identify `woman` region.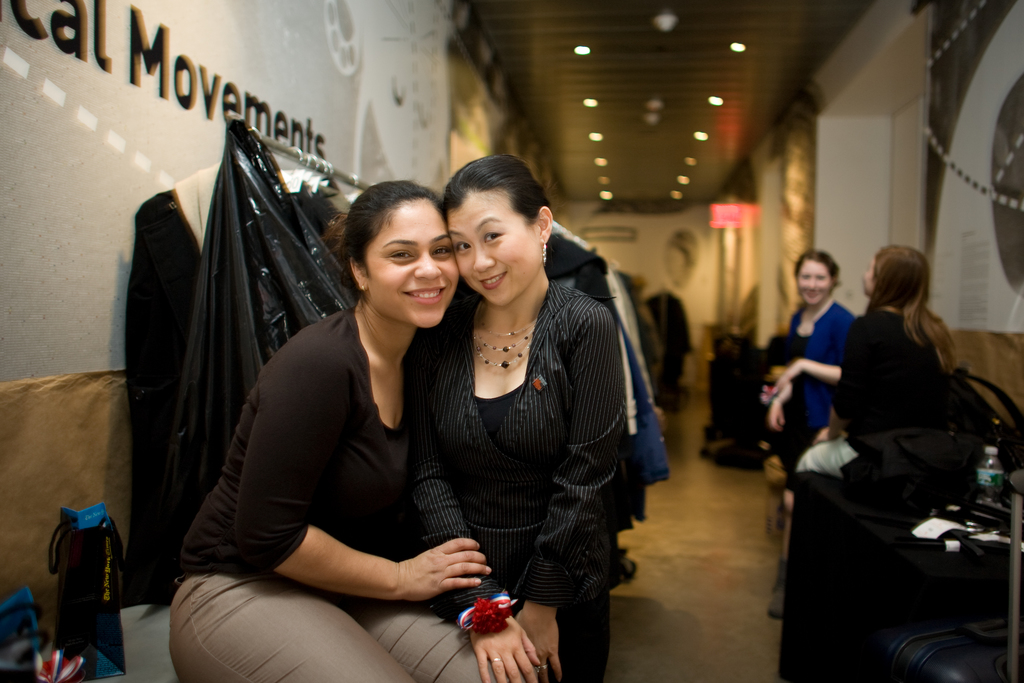
Region: (x1=813, y1=221, x2=994, y2=550).
